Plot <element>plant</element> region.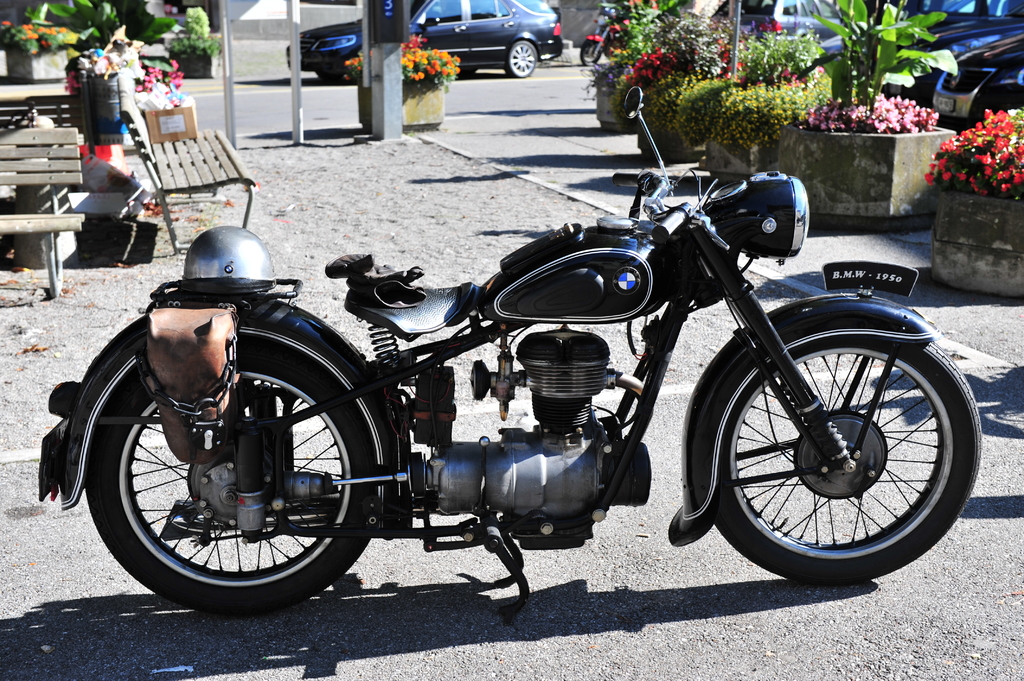
Plotted at [left=588, top=0, right=685, bottom=120].
